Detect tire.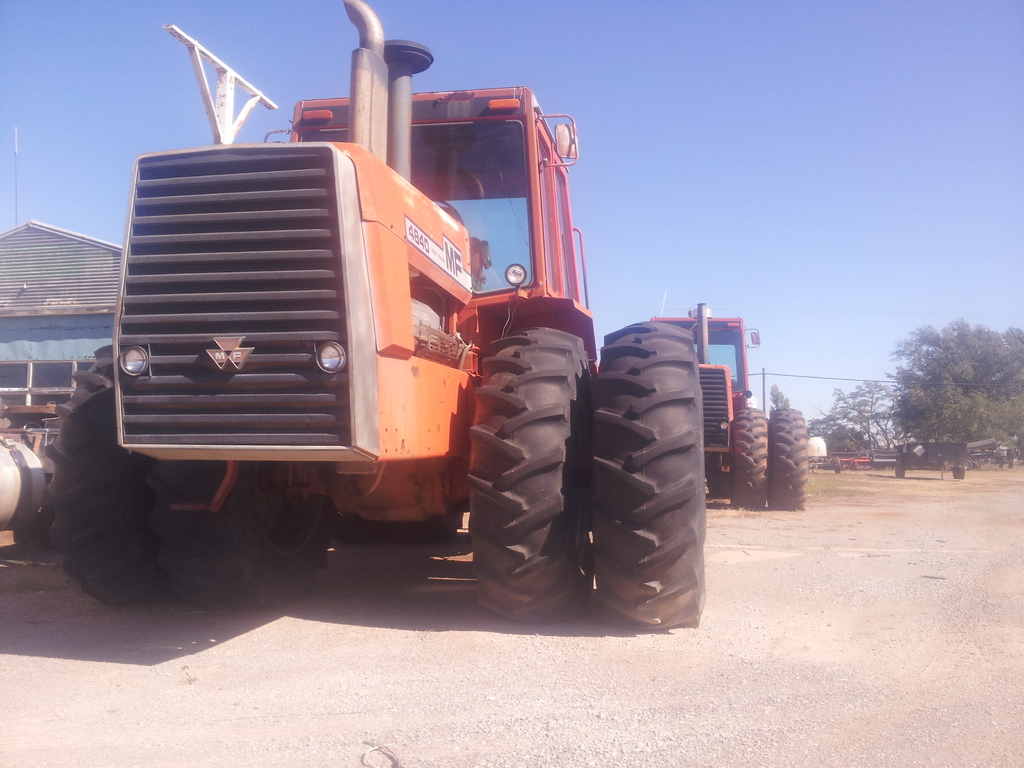
Detected at bbox=(580, 319, 707, 630).
